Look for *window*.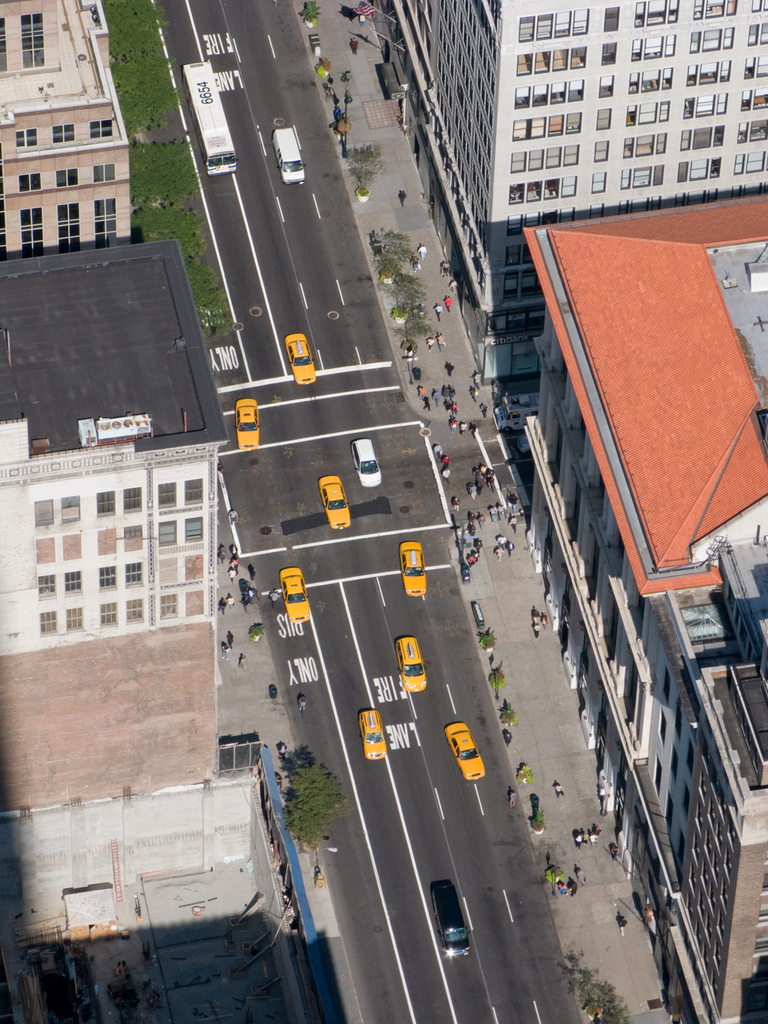
Found: (left=57, top=168, right=74, bottom=185).
